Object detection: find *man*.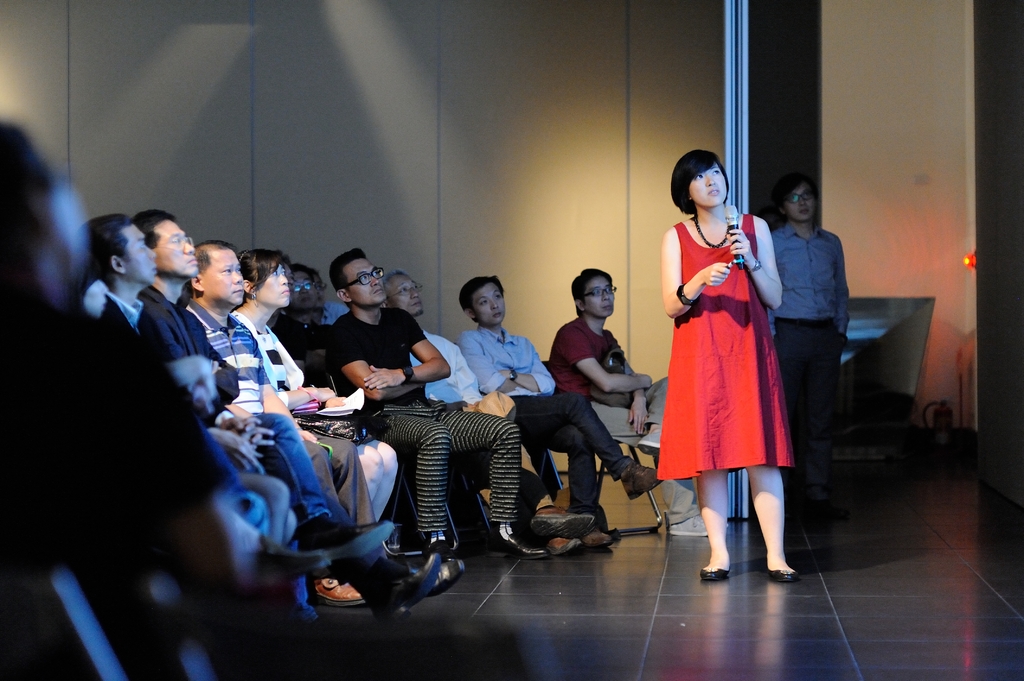
bbox=(138, 208, 396, 627).
